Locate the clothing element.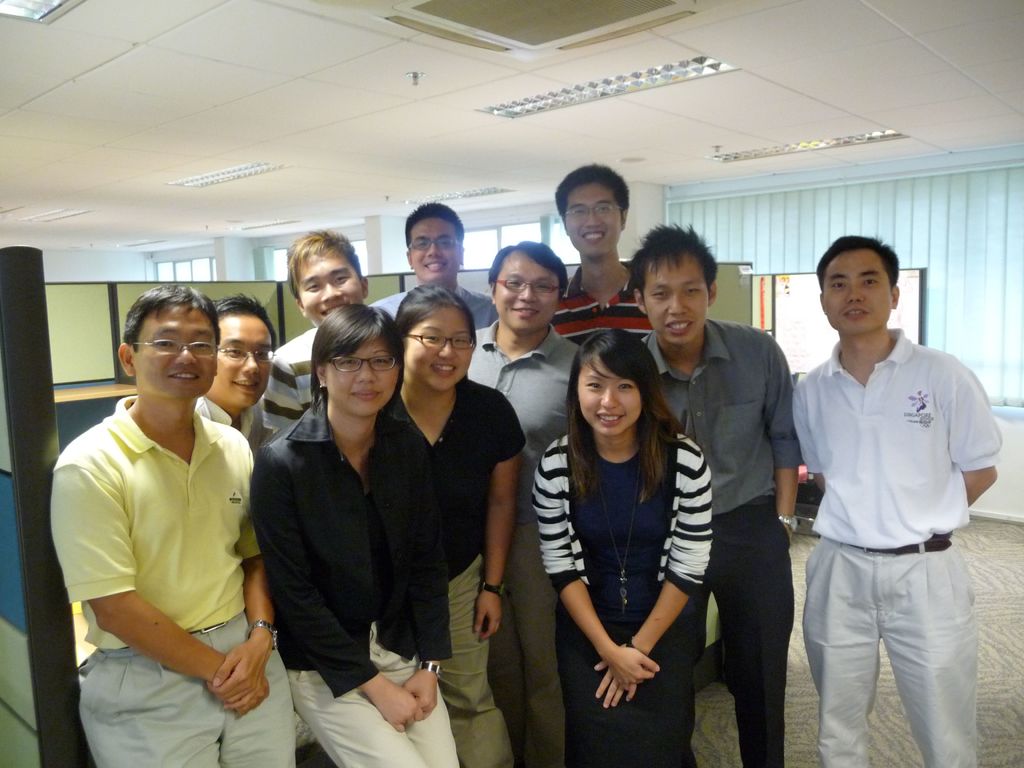
Element bbox: <bbox>552, 254, 653, 358</bbox>.
